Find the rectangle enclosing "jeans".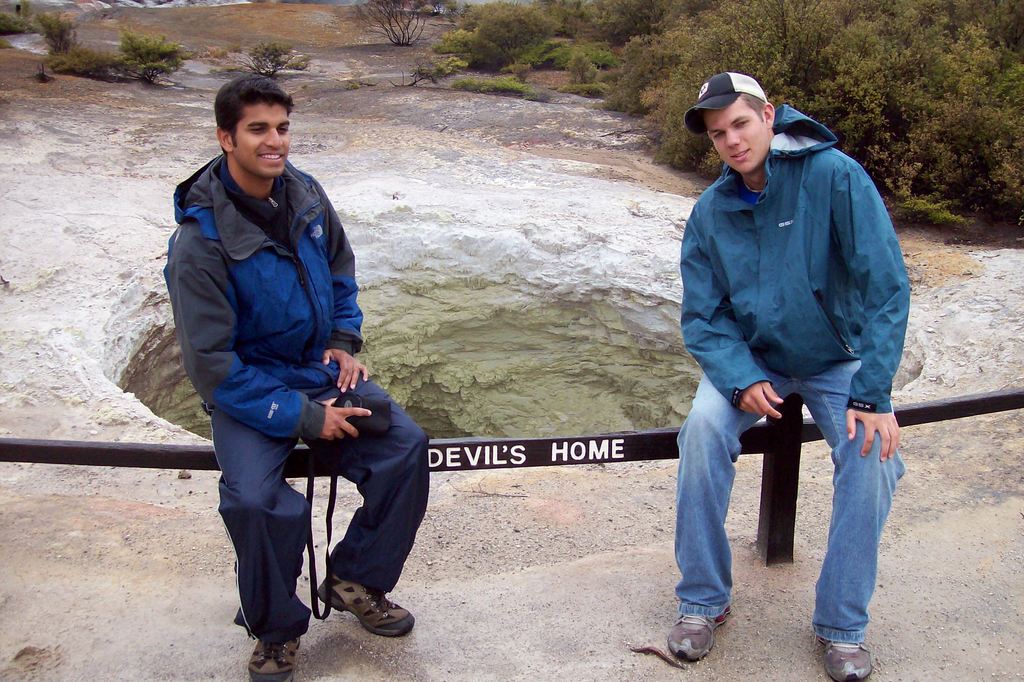
region(216, 400, 438, 634).
